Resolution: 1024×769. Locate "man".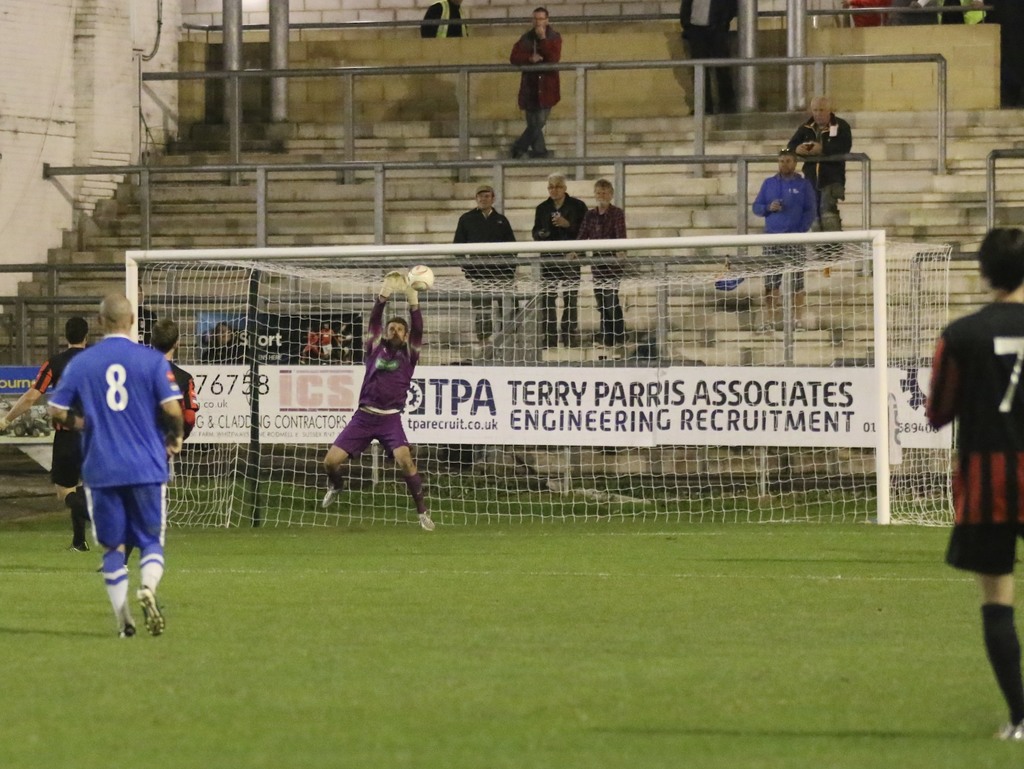
left=784, top=95, right=856, bottom=264.
